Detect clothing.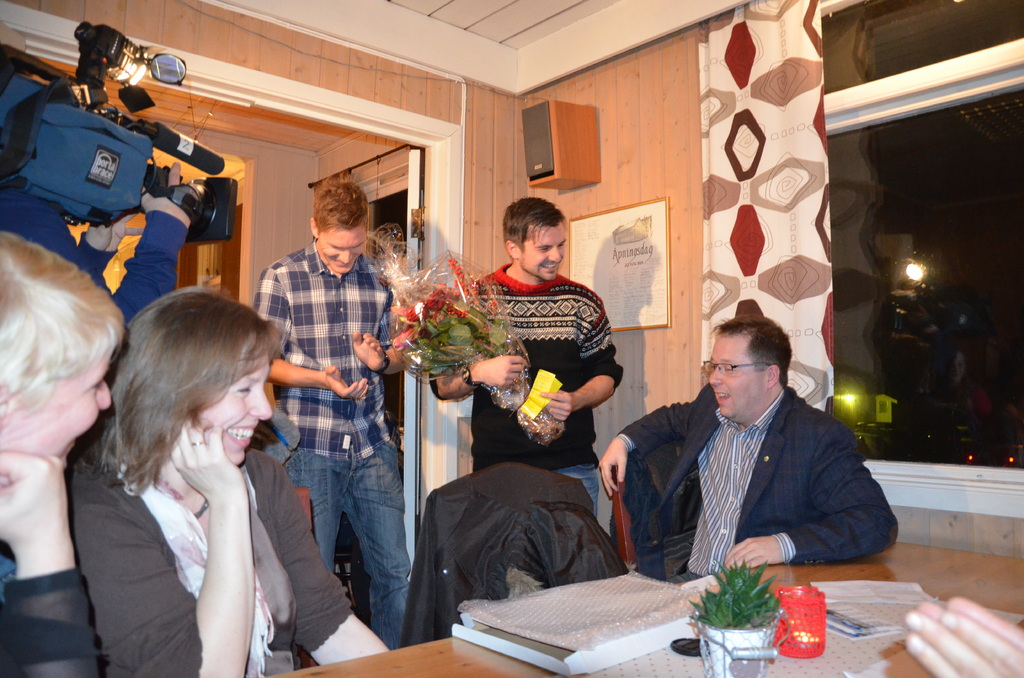
Detected at bbox=(251, 236, 407, 650).
